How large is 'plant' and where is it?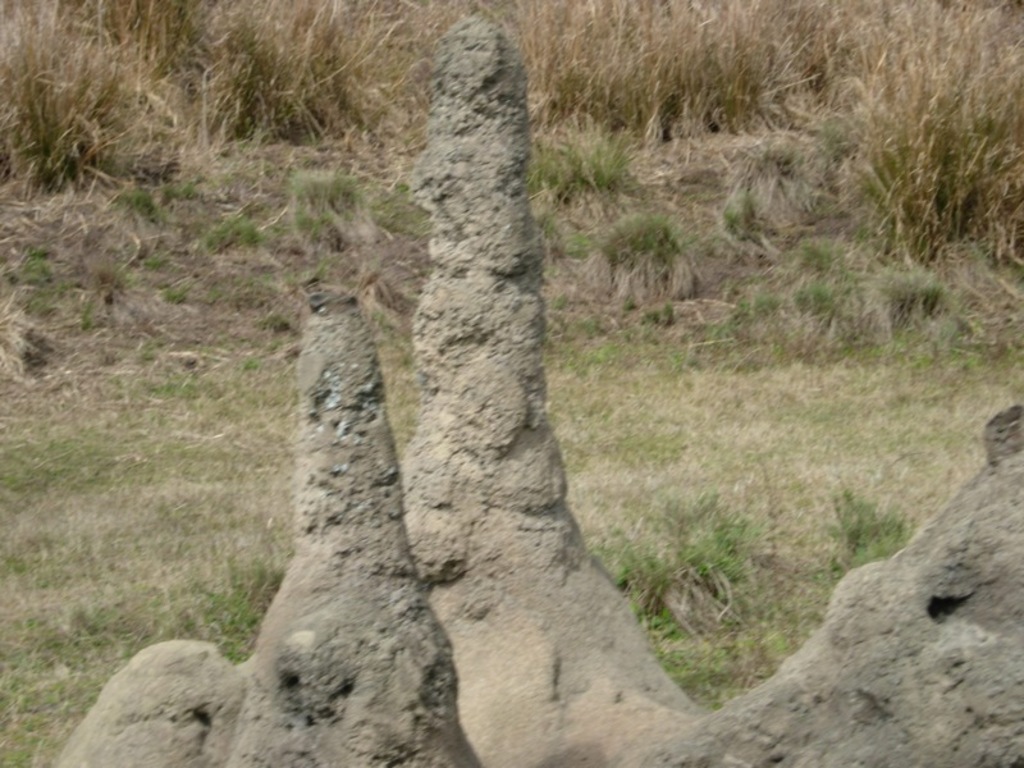
Bounding box: rect(132, 328, 175, 360).
